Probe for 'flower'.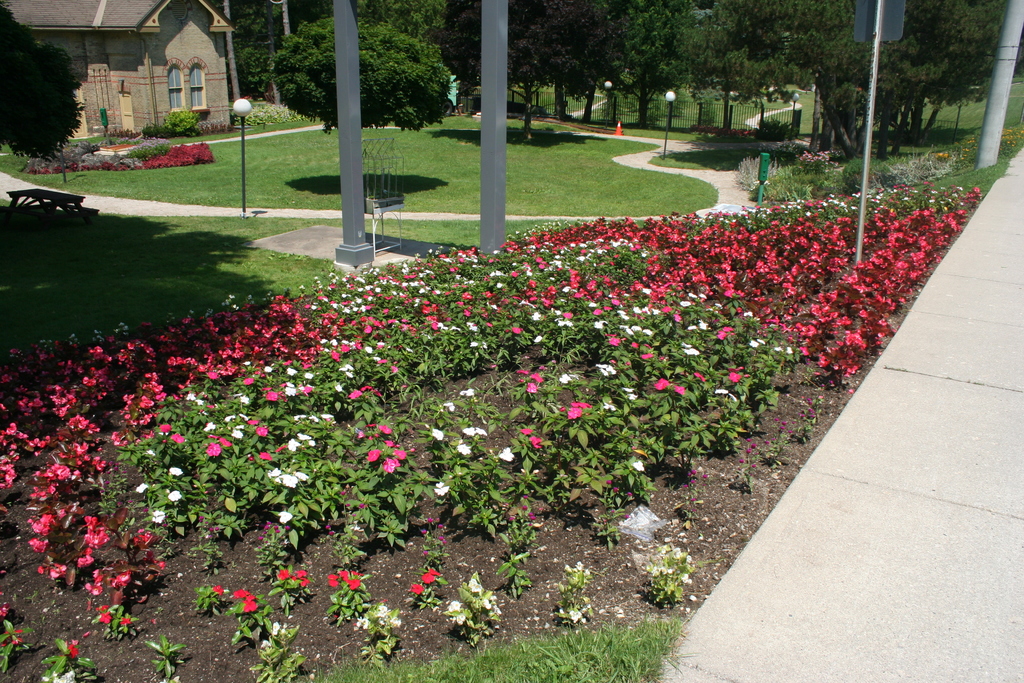
Probe result: box=[518, 425, 529, 436].
